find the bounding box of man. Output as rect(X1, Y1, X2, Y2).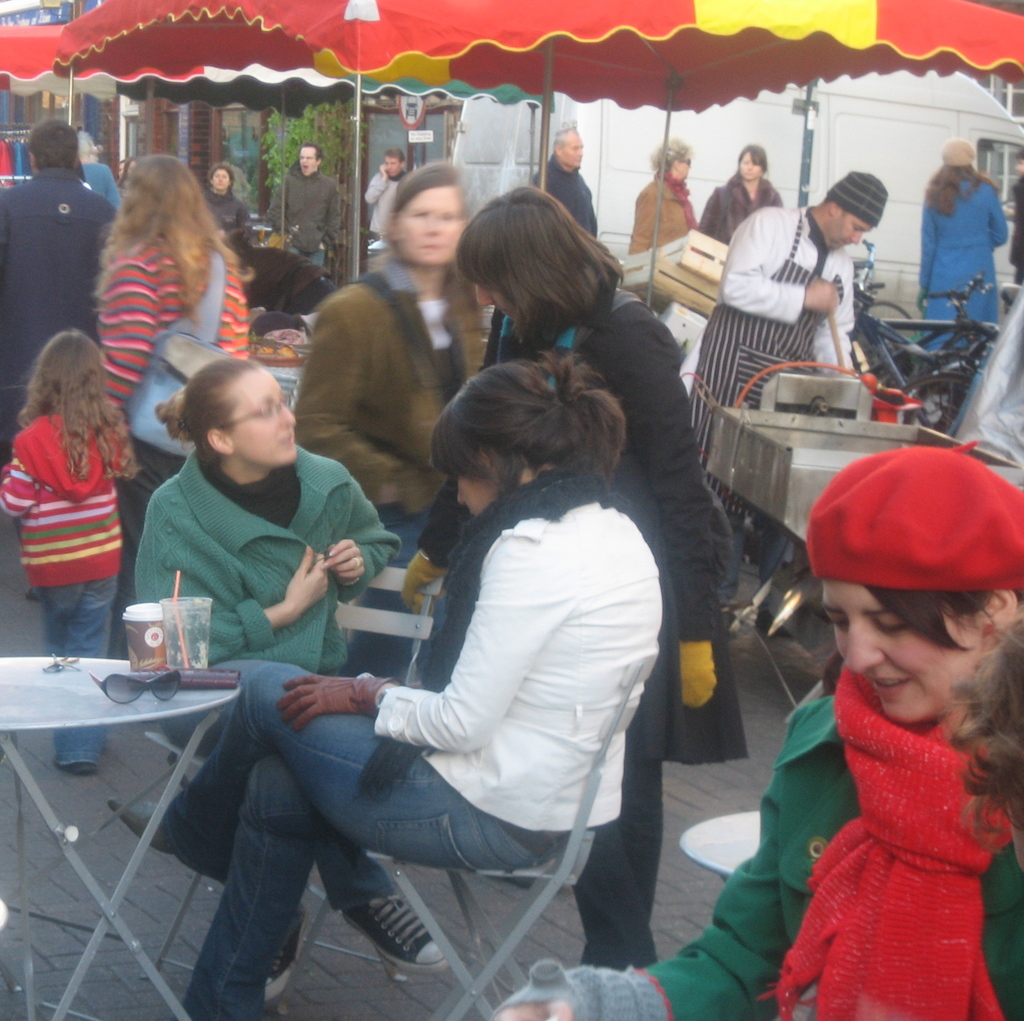
rect(263, 147, 346, 281).
